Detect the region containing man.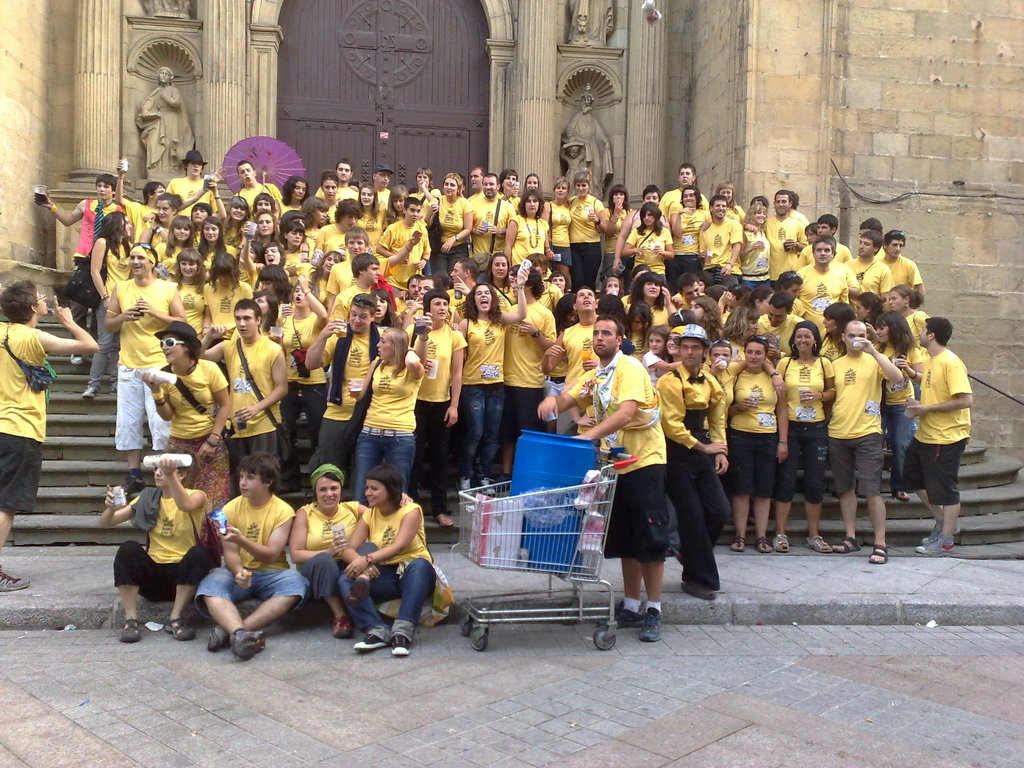
{"left": 900, "top": 318, "right": 976, "bottom": 561}.
